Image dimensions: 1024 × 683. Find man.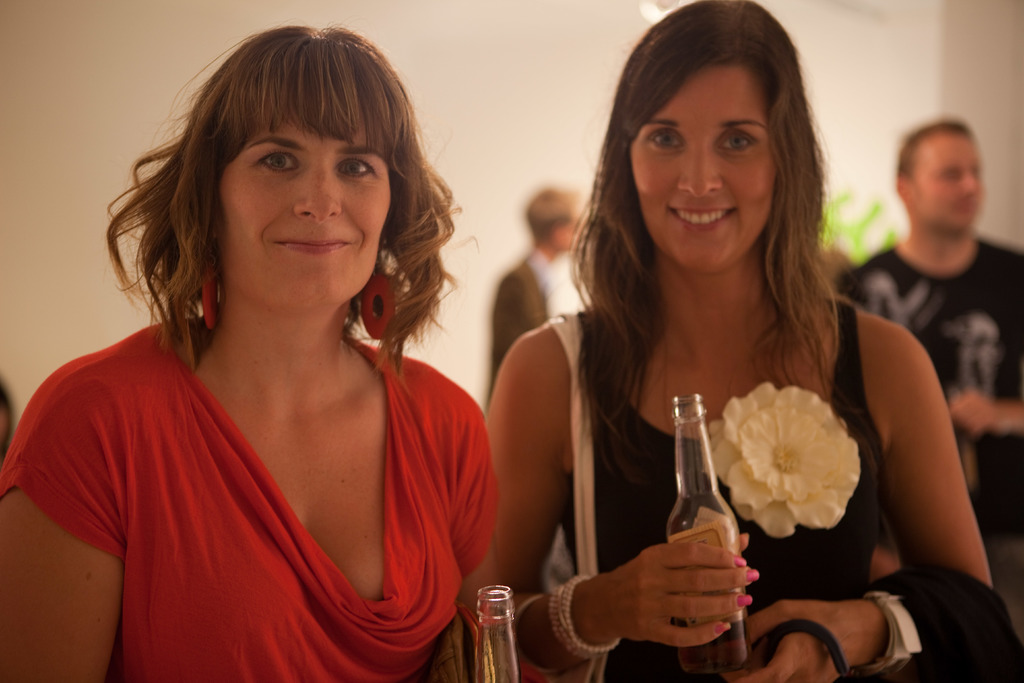
483/178/593/421.
